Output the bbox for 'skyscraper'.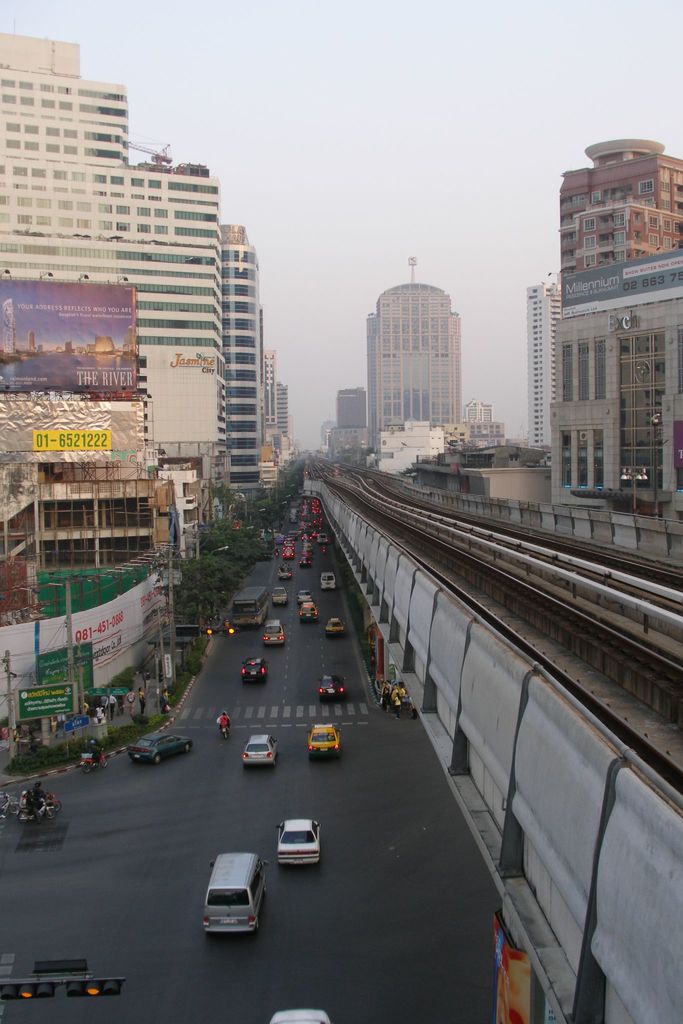
[x1=553, y1=132, x2=679, y2=570].
